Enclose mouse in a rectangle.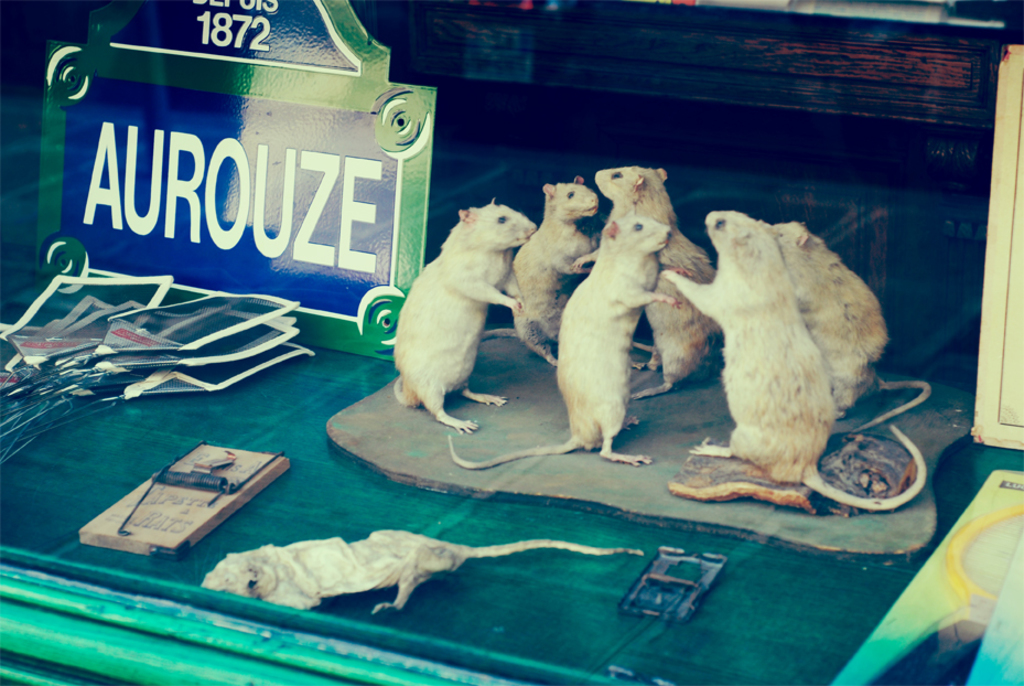
[left=481, top=175, right=599, bottom=369].
